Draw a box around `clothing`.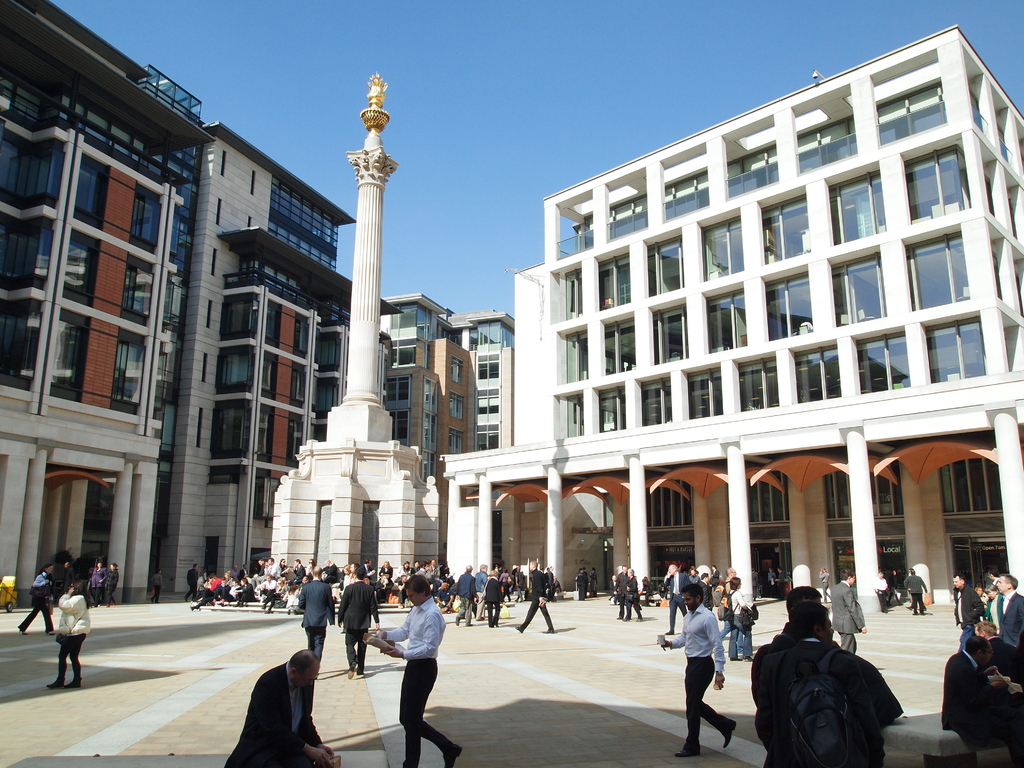
[220, 656, 319, 767].
